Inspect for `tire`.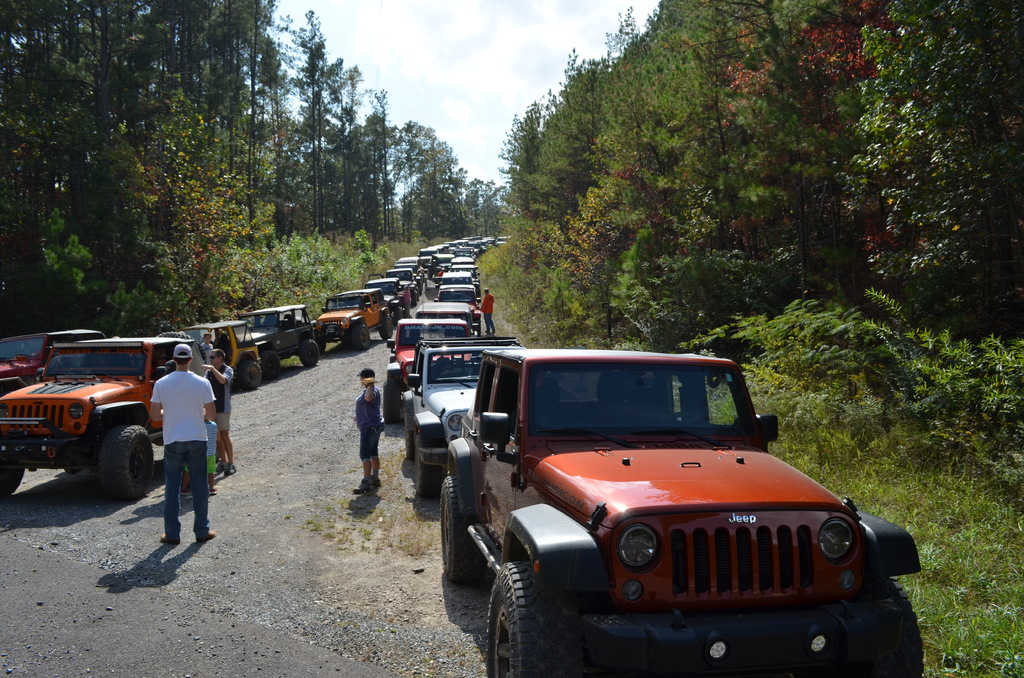
Inspection: (left=351, top=325, right=373, bottom=352).
